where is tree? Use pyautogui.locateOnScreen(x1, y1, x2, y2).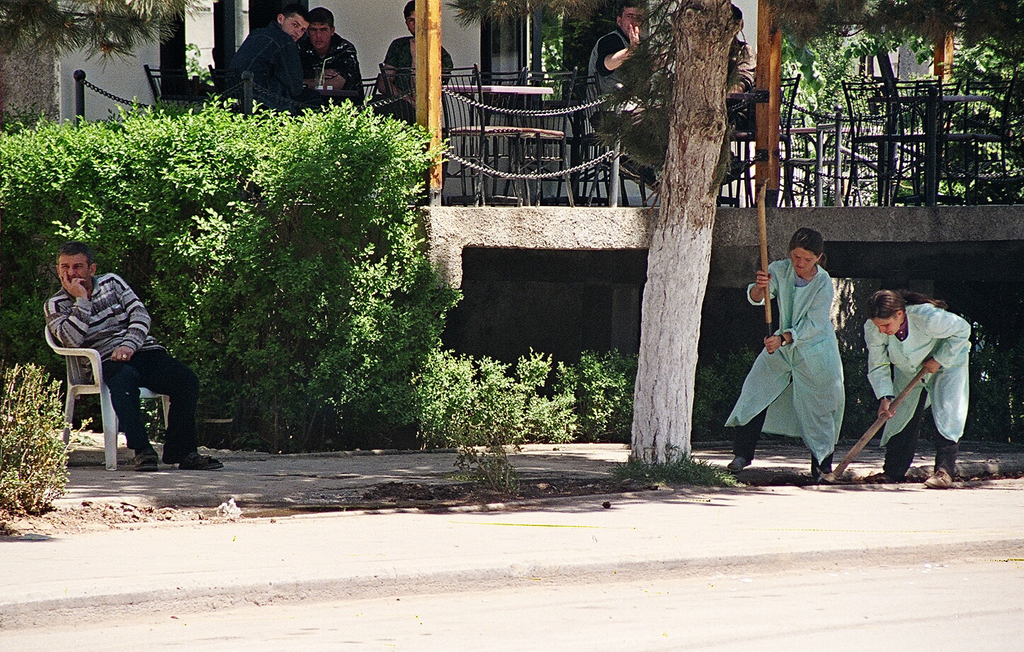
pyautogui.locateOnScreen(55, 61, 447, 426).
